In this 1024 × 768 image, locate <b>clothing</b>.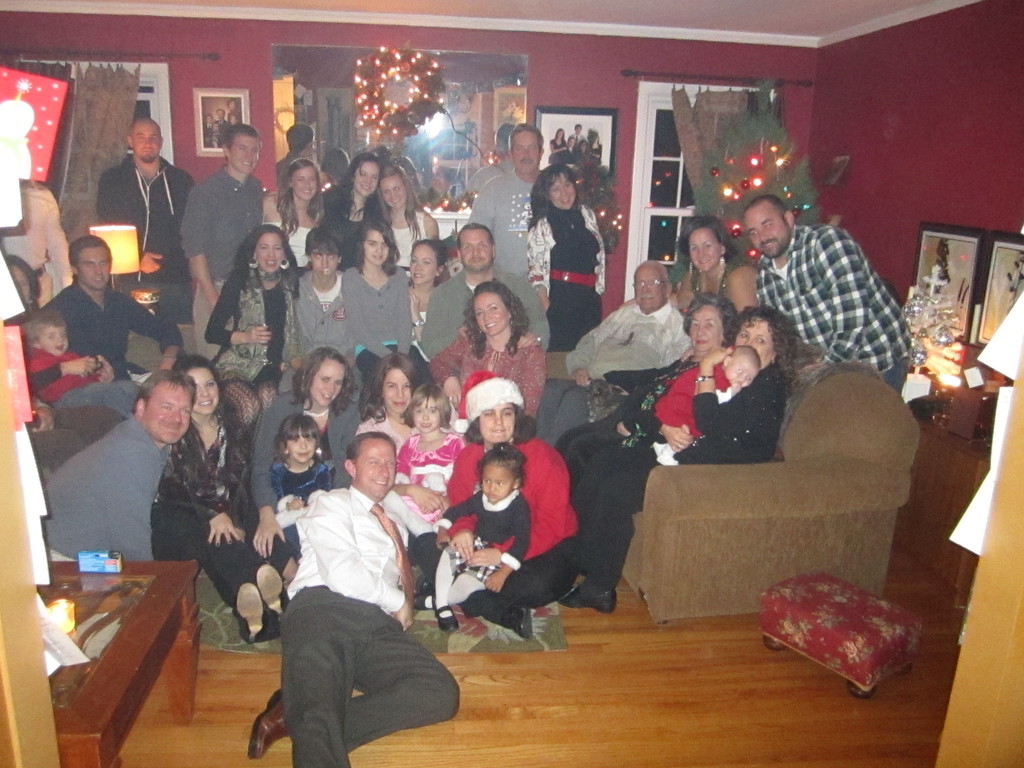
Bounding box: crop(341, 262, 430, 390).
